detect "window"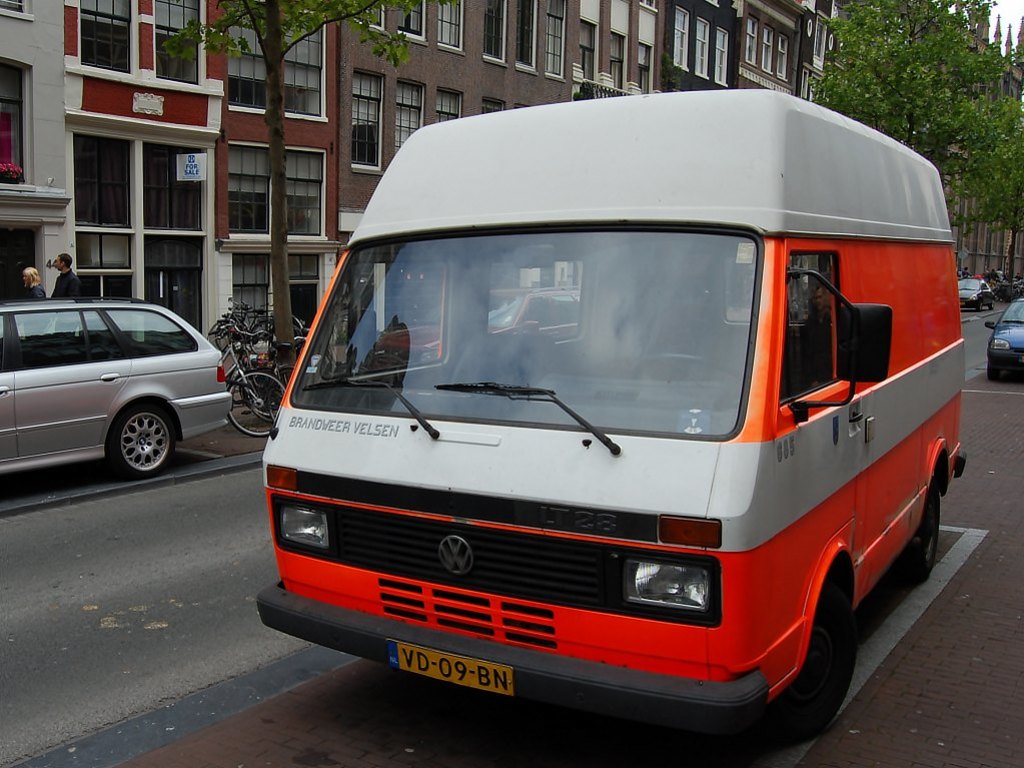
672/4/688/71
